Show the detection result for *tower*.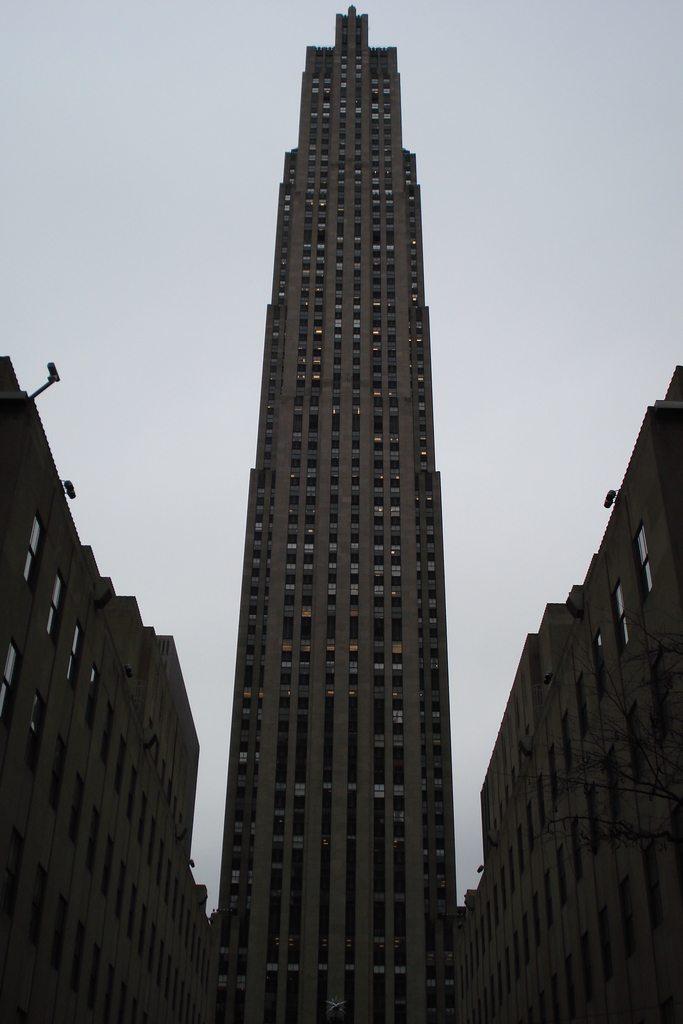
[187,0,483,1023].
